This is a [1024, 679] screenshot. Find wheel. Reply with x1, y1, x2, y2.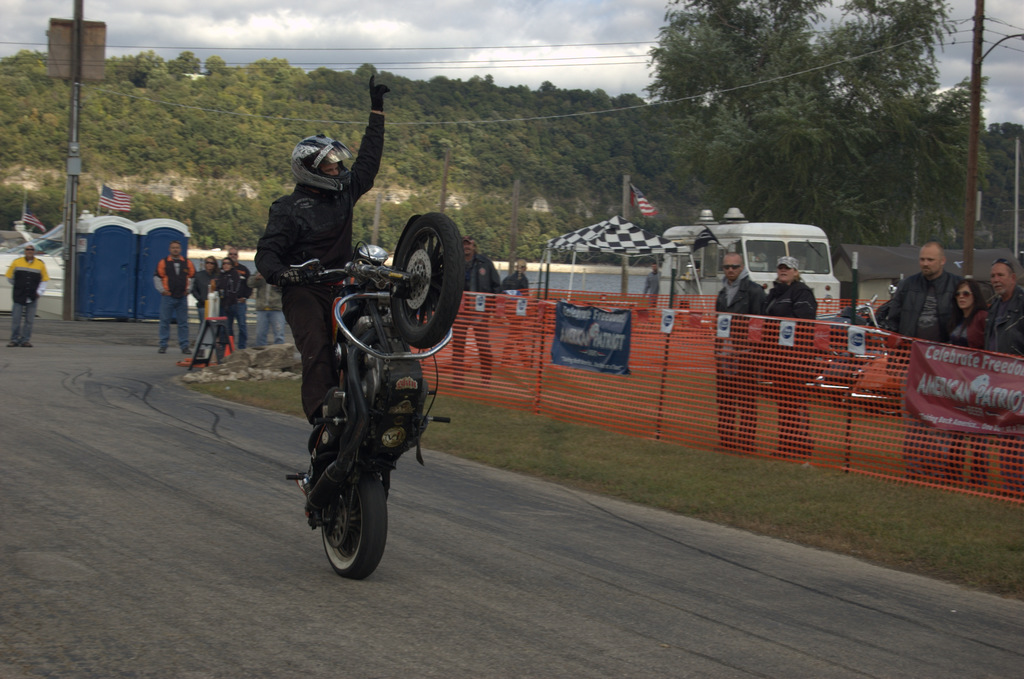
310, 462, 383, 573.
